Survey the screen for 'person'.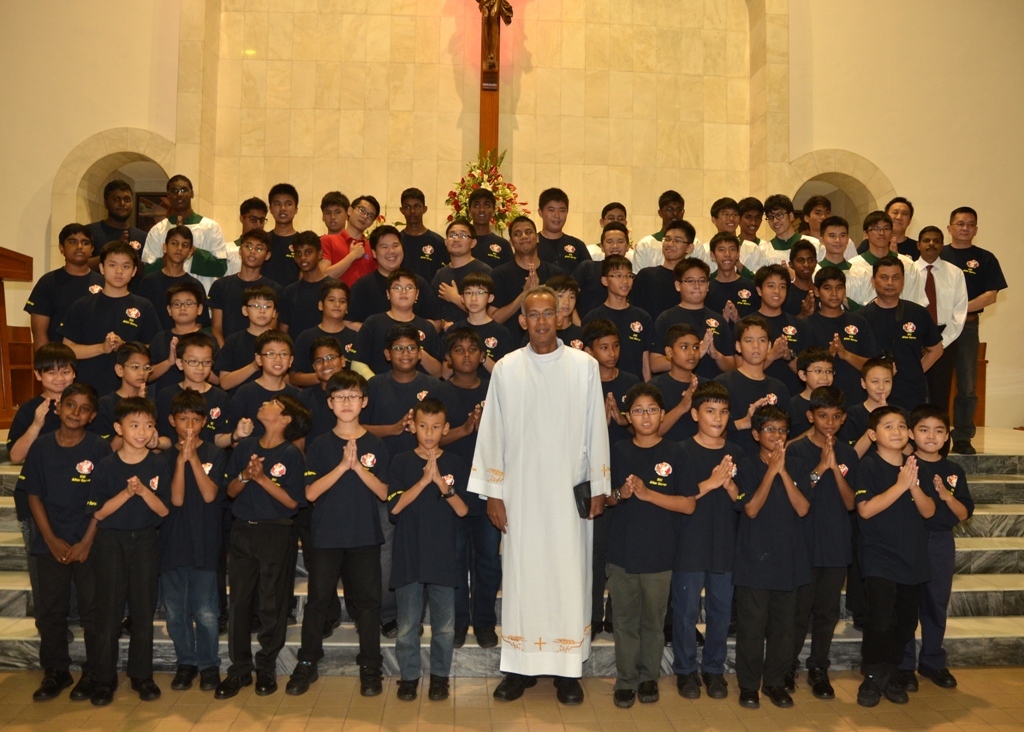
Survey found: {"x1": 536, "y1": 189, "x2": 593, "y2": 272}.
